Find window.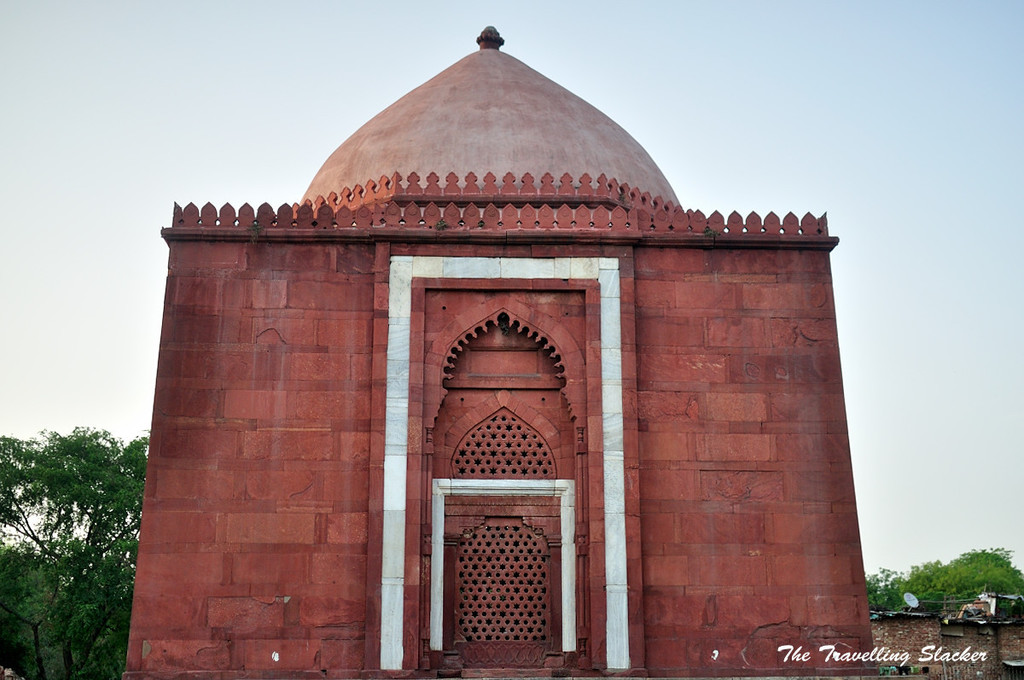
424, 238, 608, 660.
